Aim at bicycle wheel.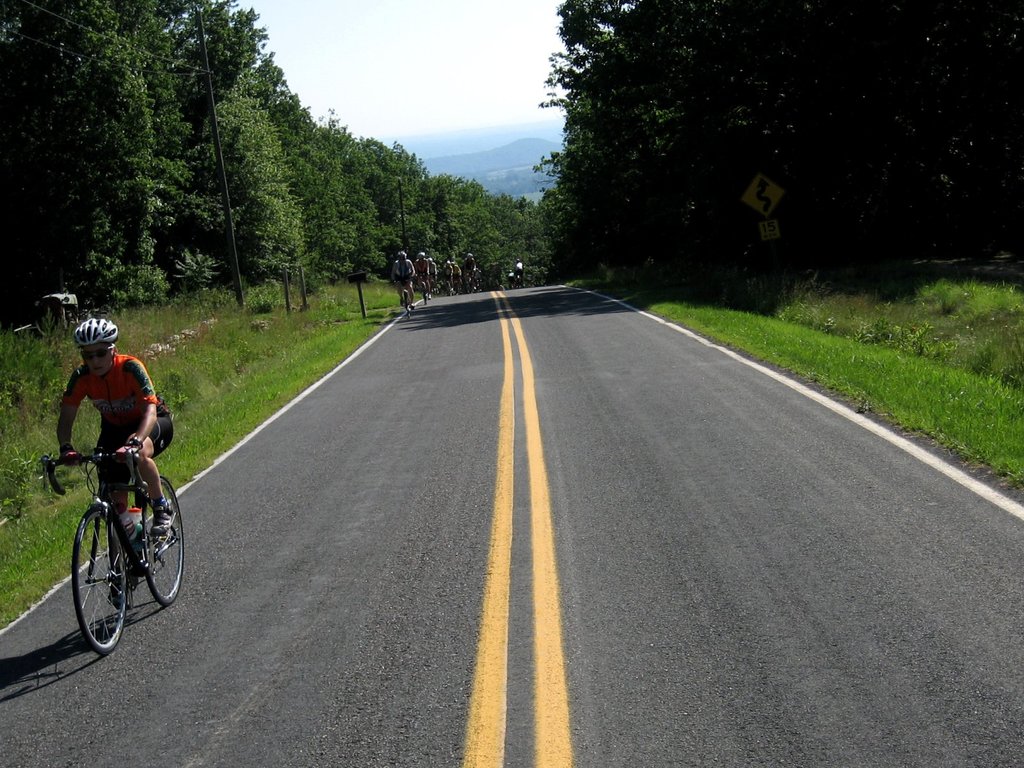
Aimed at box=[64, 513, 138, 655].
